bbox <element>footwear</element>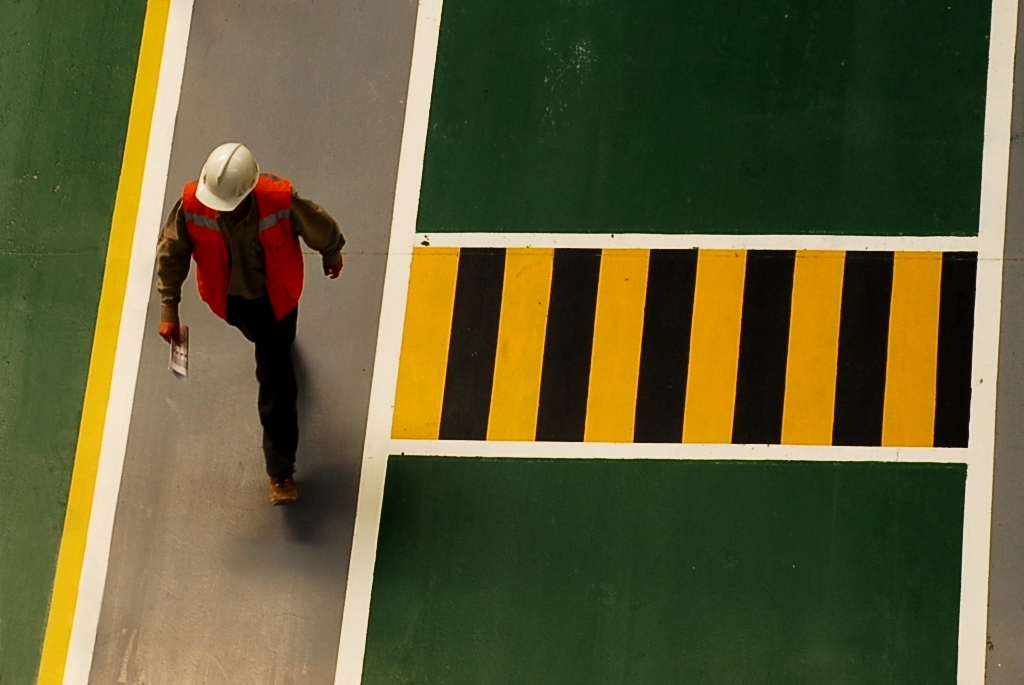
BBox(269, 474, 294, 510)
